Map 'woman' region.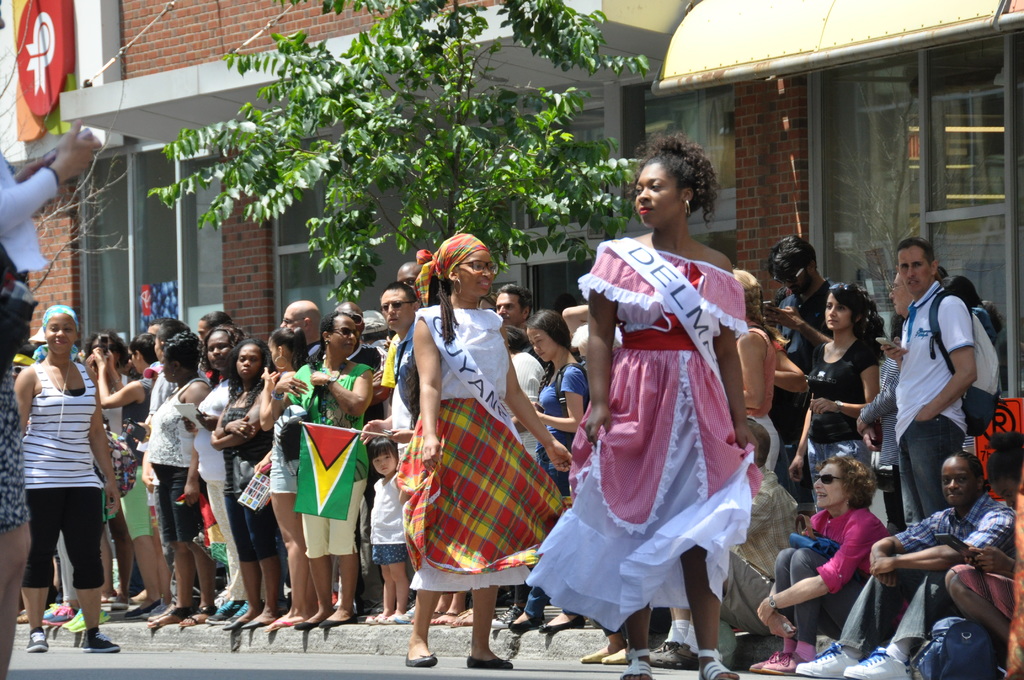
Mapped to 410,229,570,675.
